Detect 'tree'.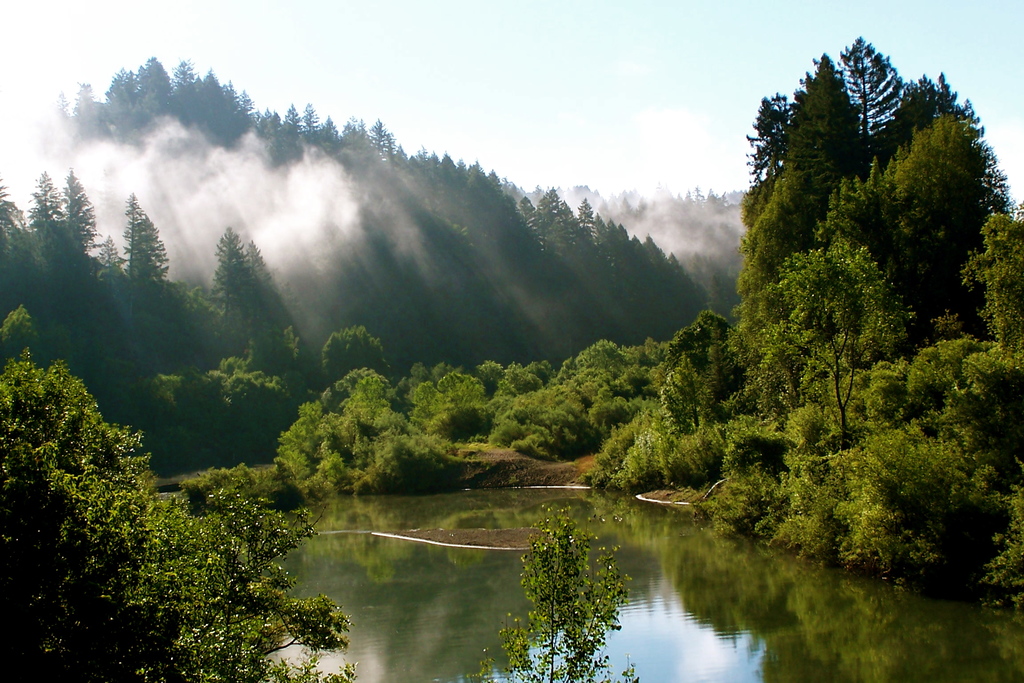
Detected at detection(729, 34, 1023, 446).
